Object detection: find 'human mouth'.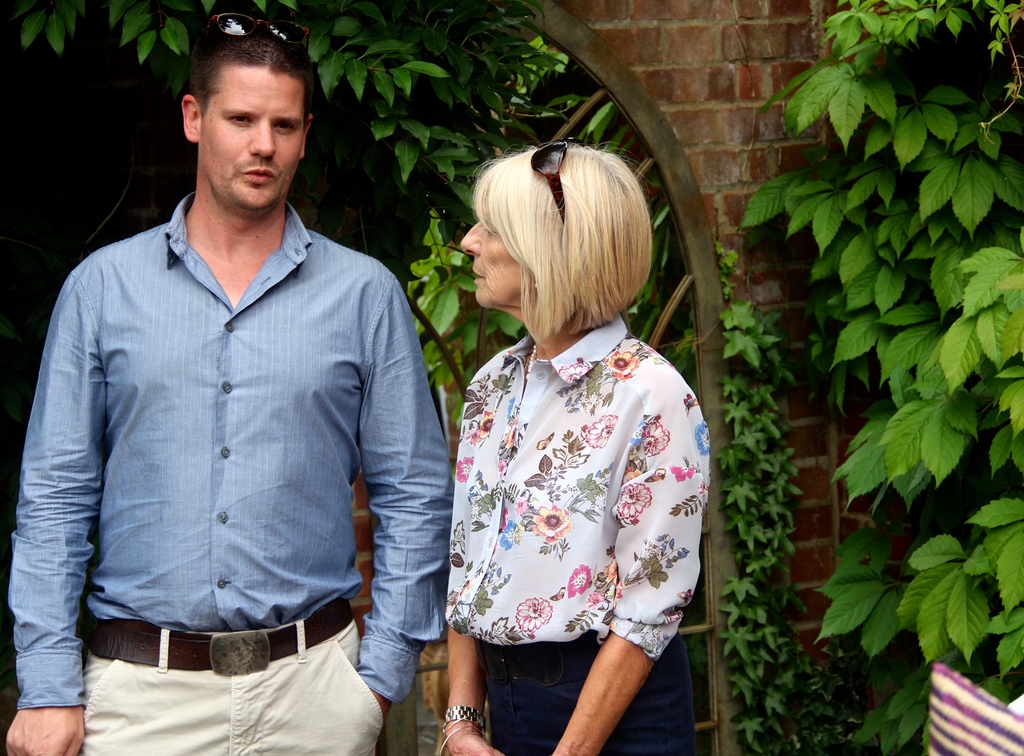
pyautogui.locateOnScreen(244, 165, 275, 179).
